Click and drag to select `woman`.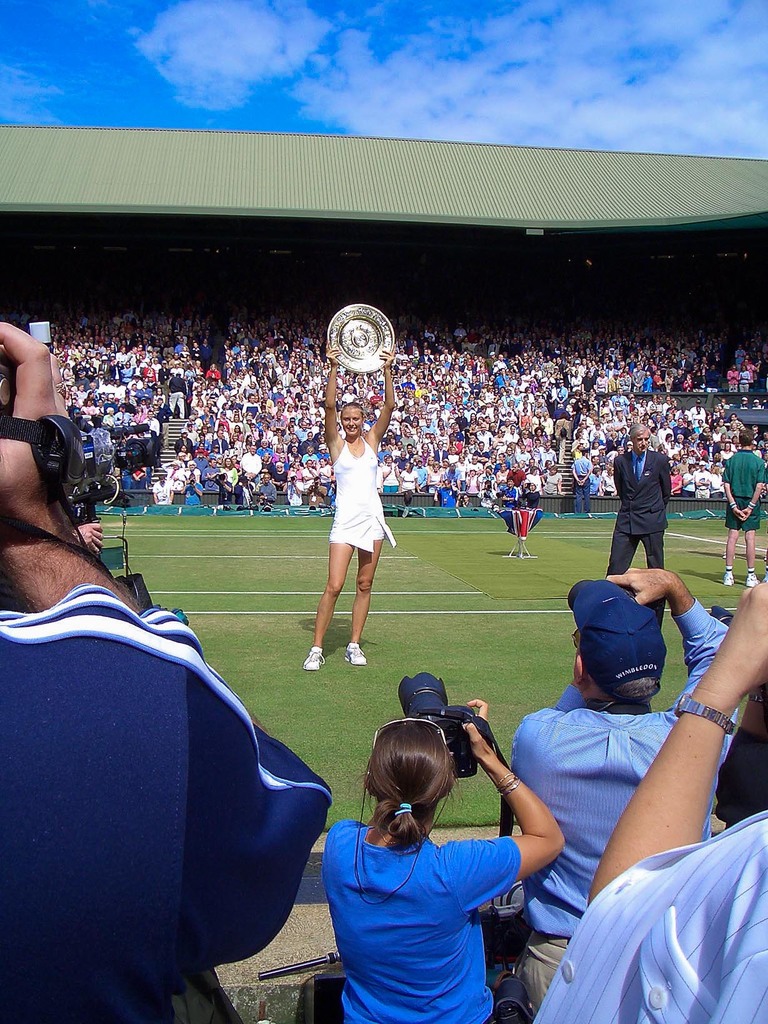
Selection: pyautogui.locateOnScreen(278, 446, 282, 454).
